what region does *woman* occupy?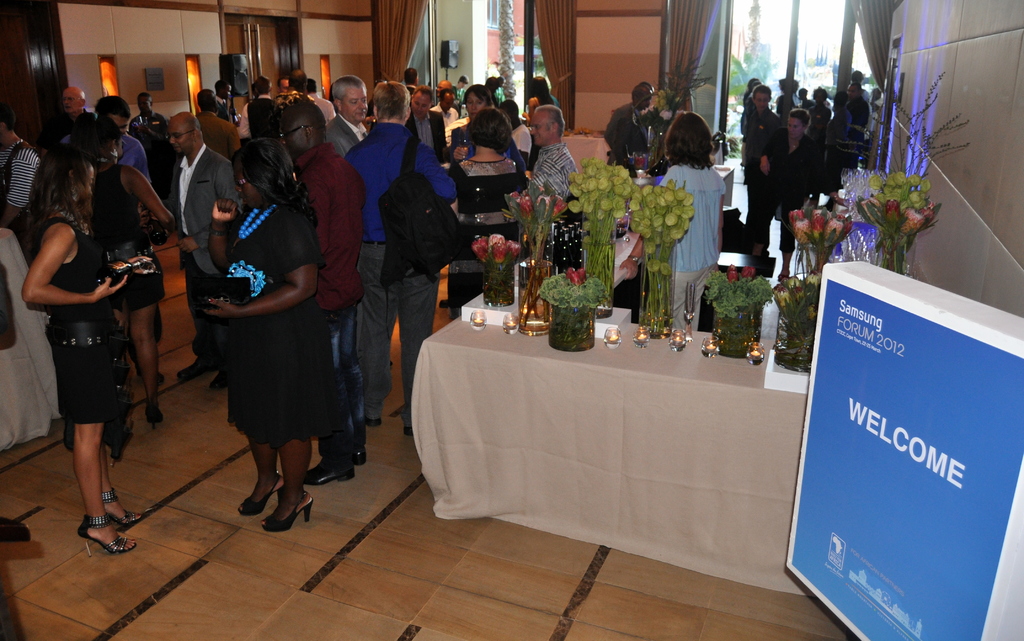
{"x1": 616, "y1": 110, "x2": 723, "y2": 332}.
